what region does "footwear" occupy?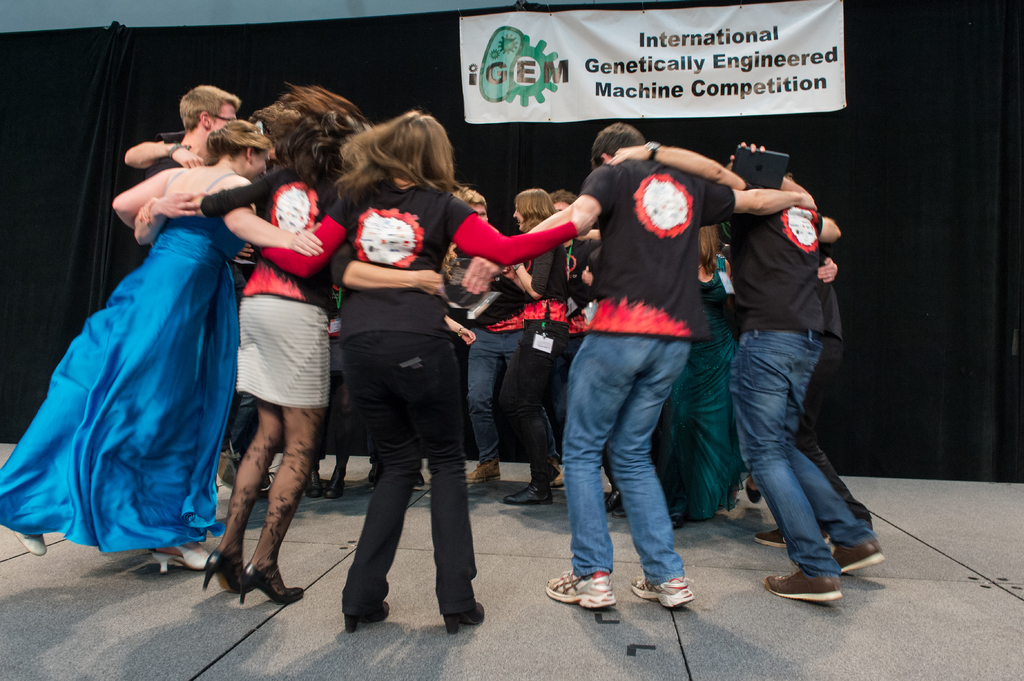
<bbox>340, 609, 392, 635</bbox>.
